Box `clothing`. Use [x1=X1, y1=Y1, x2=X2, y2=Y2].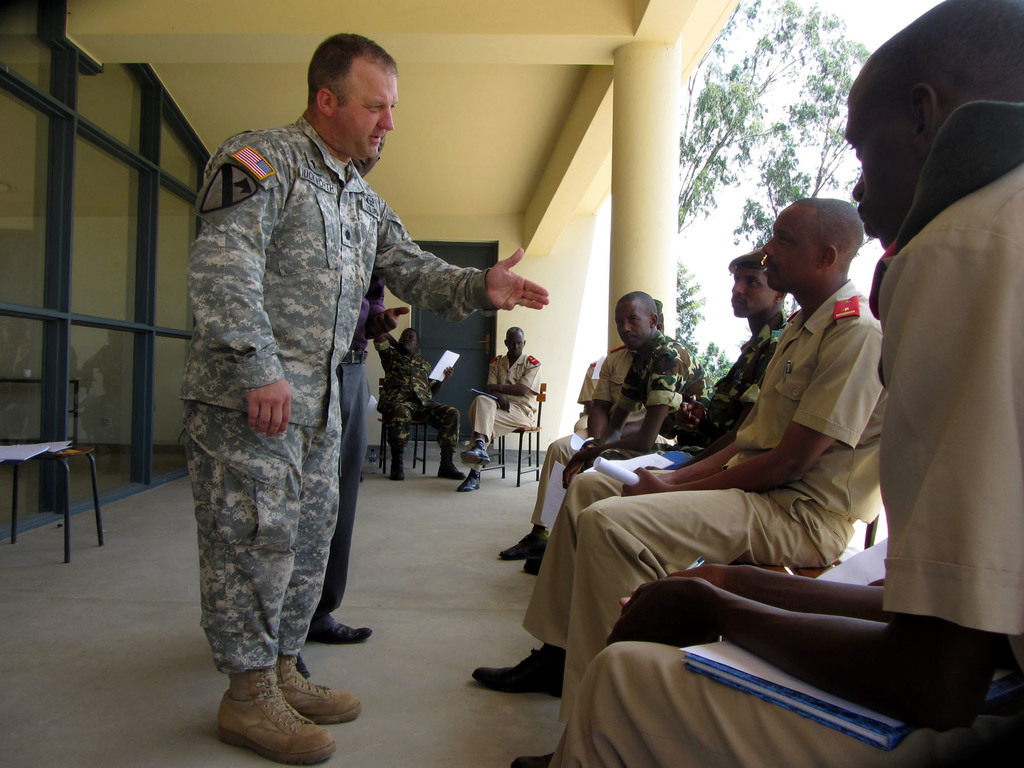
[x1=527, y1=280, x2=890, y2=735].
